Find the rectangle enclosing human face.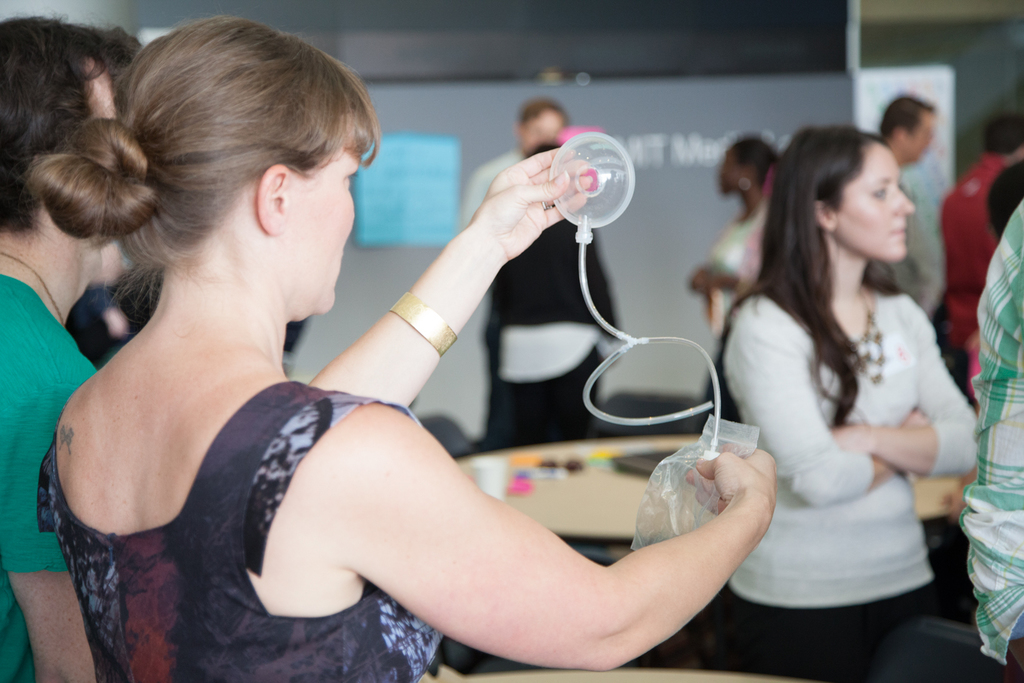
Rect(836, 144, 913, 265).
